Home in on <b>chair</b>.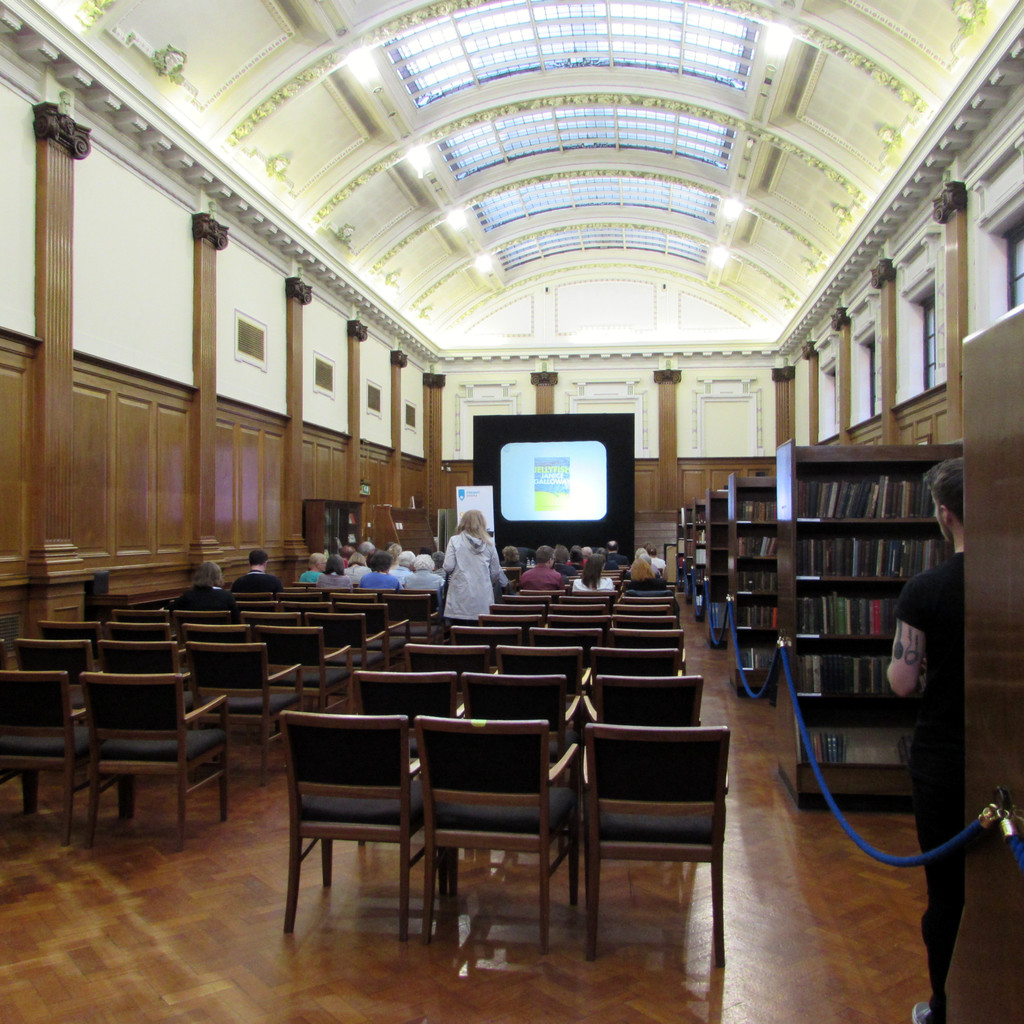
Homed in at bbox=[108, 616, 179, 672].
